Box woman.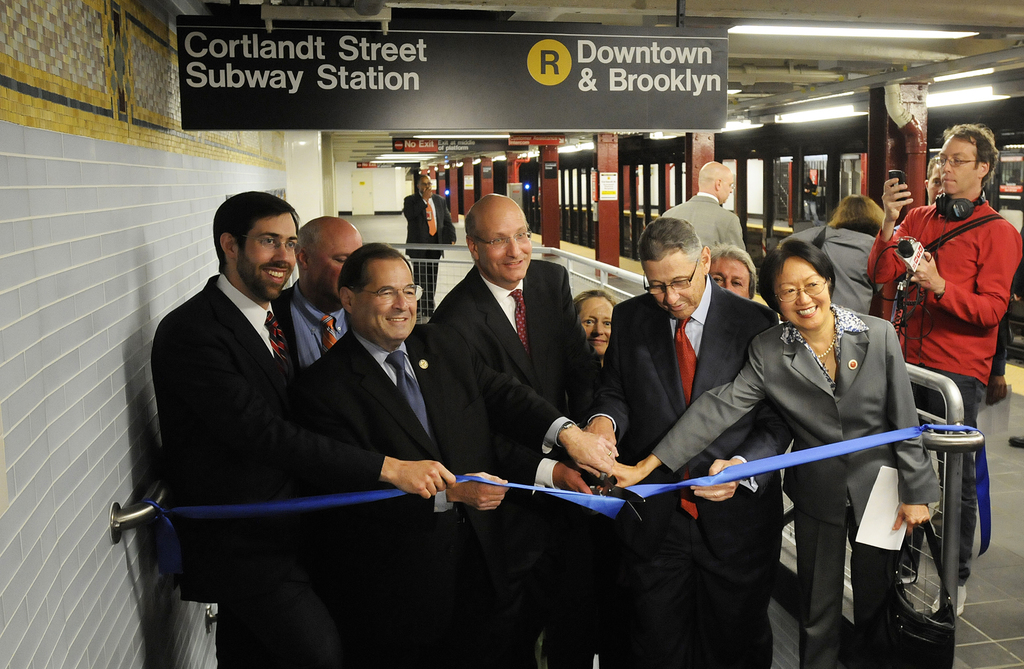
570:286:616:380.
